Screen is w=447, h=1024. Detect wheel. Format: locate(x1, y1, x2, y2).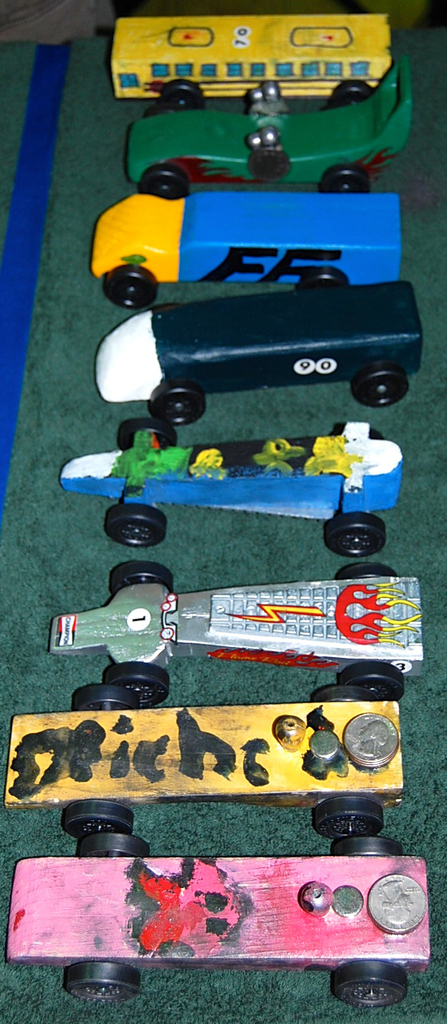
locate(109, 559, 172, 591).
